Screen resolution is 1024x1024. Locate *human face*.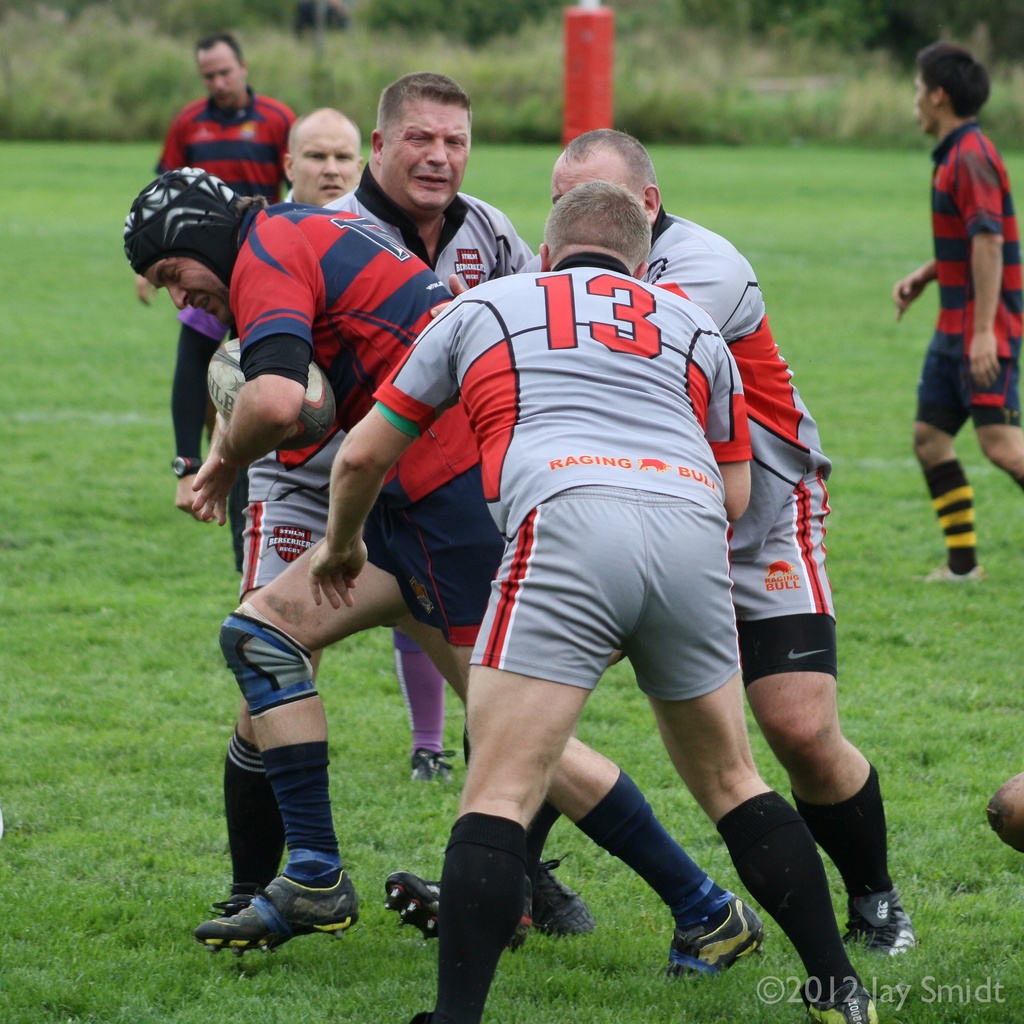
381 101 470 215.
